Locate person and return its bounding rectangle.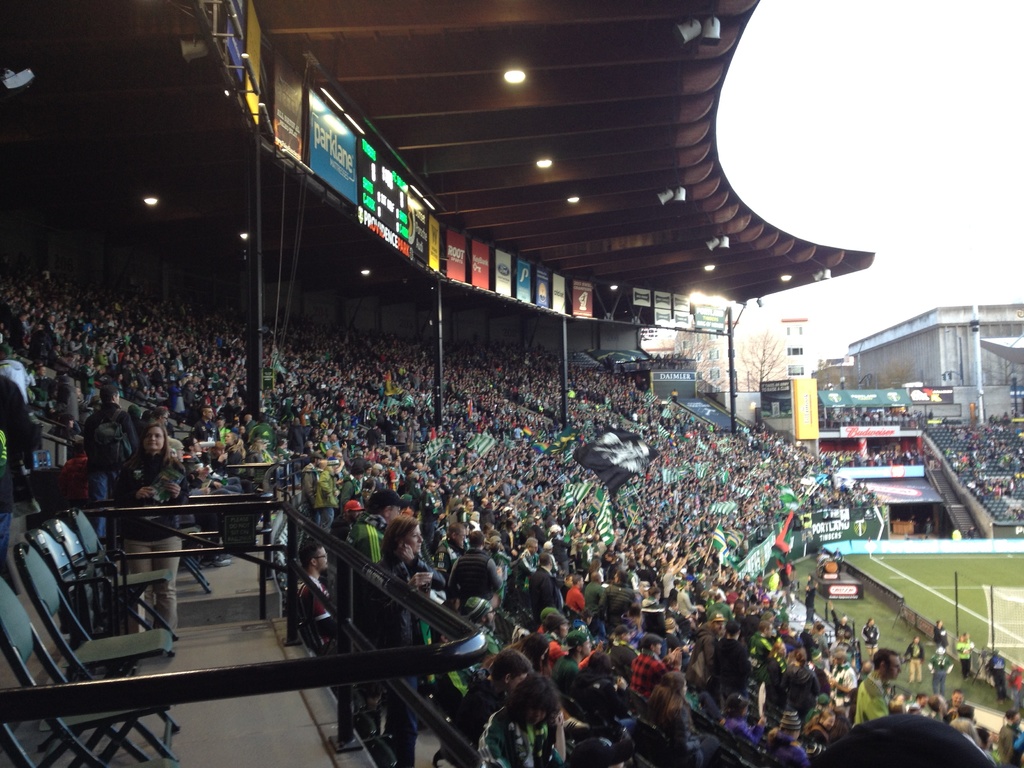
box=[117, 421, 190, 641].
